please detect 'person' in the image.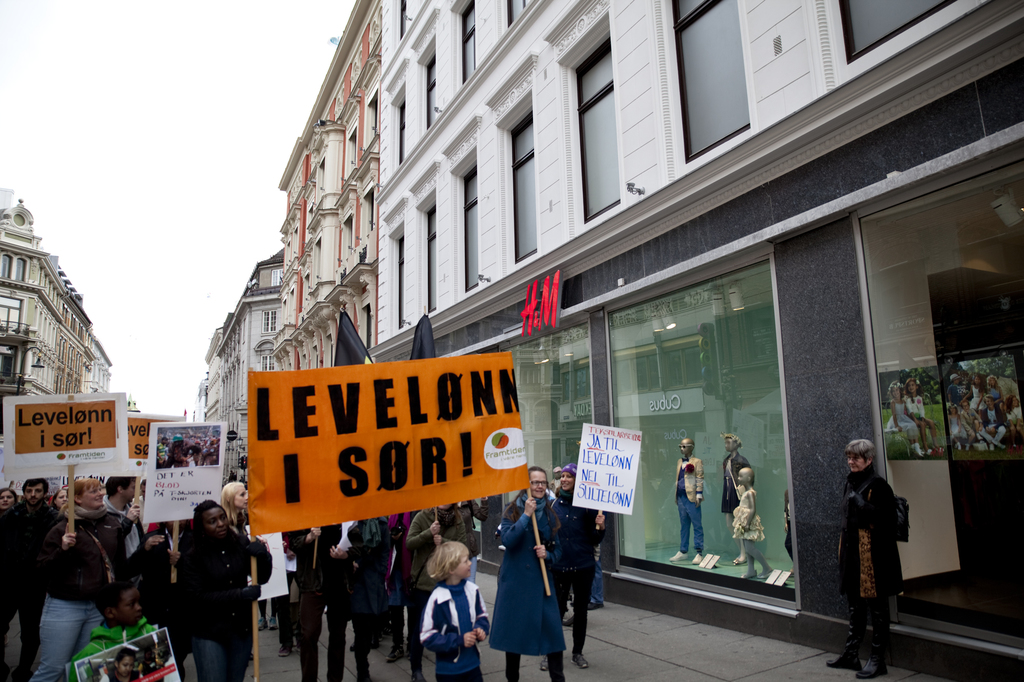
908/372/945/456.
